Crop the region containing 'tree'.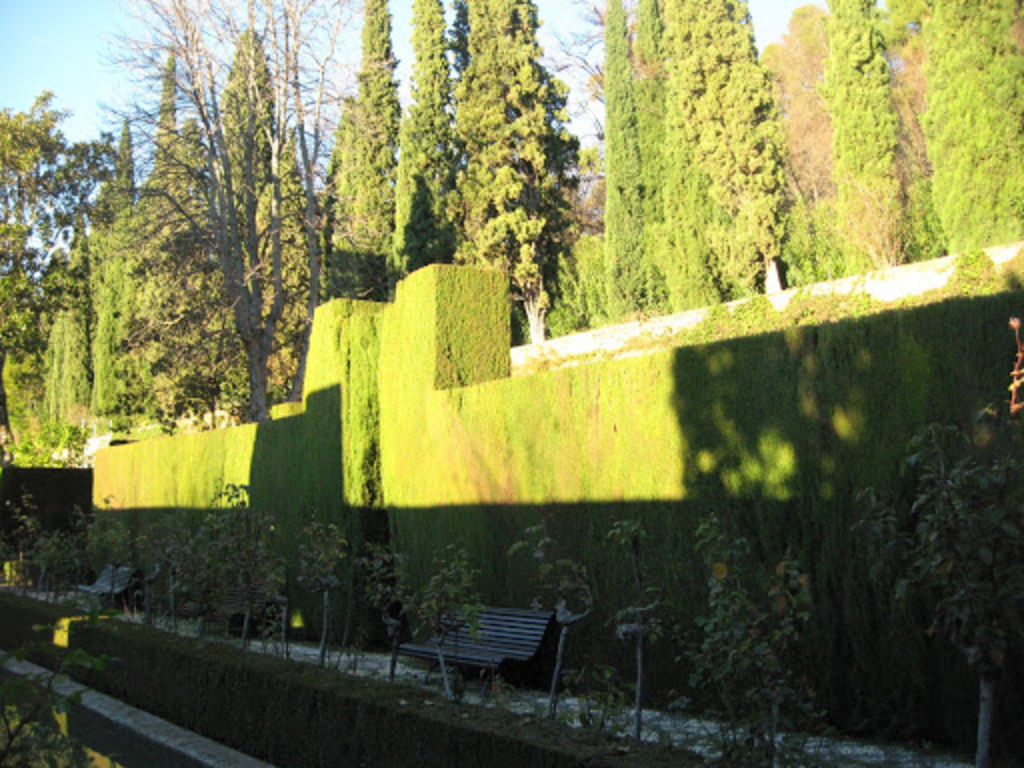
Crop region: box=[392, 0, 460, 282].
